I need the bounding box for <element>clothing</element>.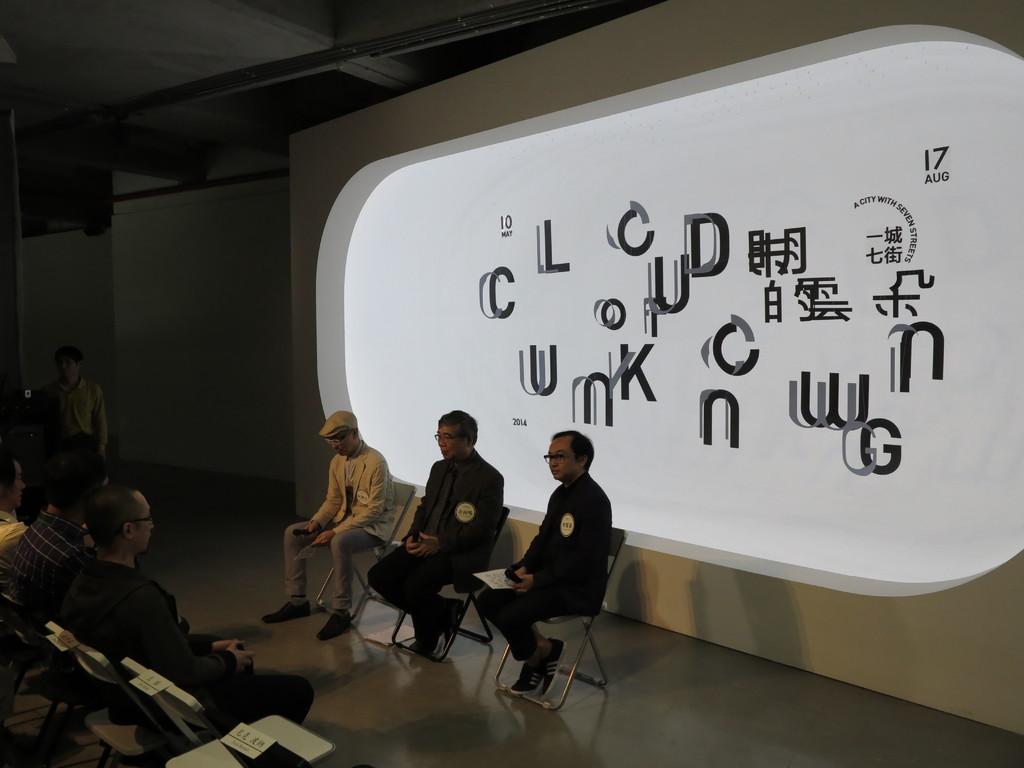
Here it is: (42, 377, 115, 447).
